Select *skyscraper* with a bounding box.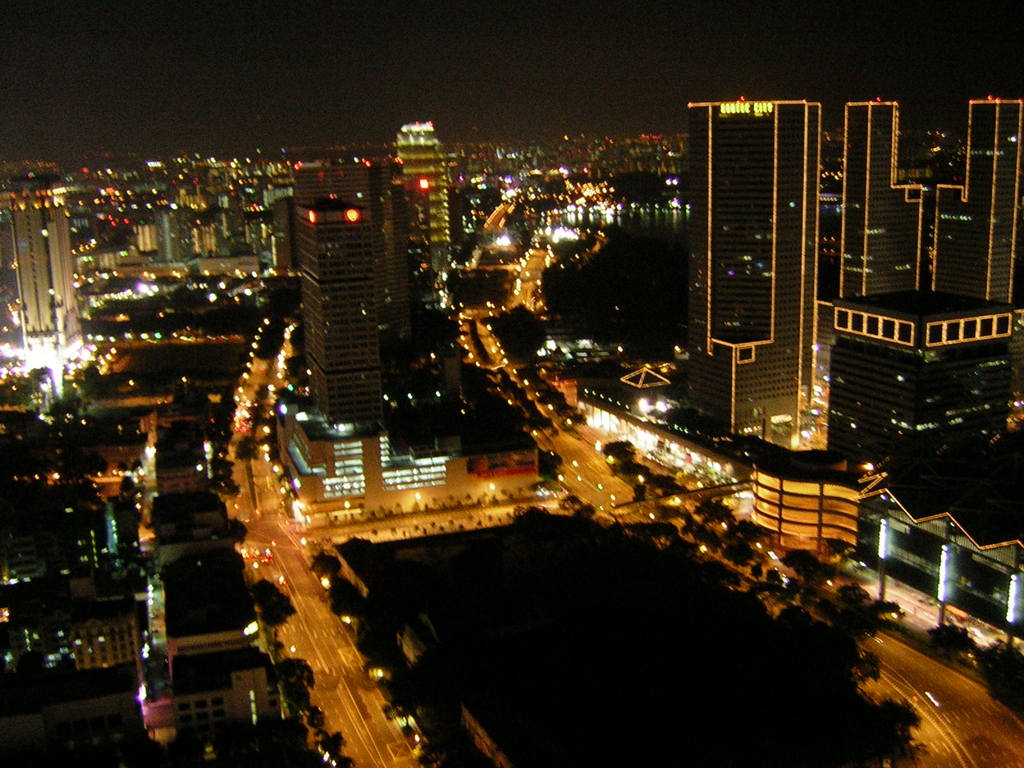
select_region(287, 183, 543, 536).
